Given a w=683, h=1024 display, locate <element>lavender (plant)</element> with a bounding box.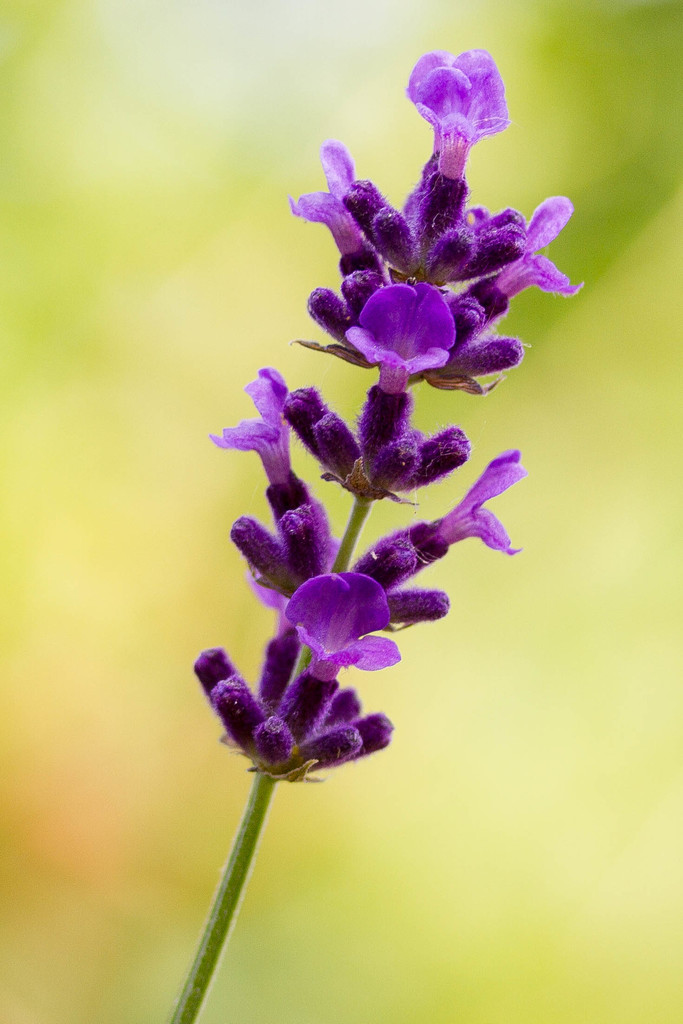
Located: [left=94, top=72, right=630, bottom=892].
